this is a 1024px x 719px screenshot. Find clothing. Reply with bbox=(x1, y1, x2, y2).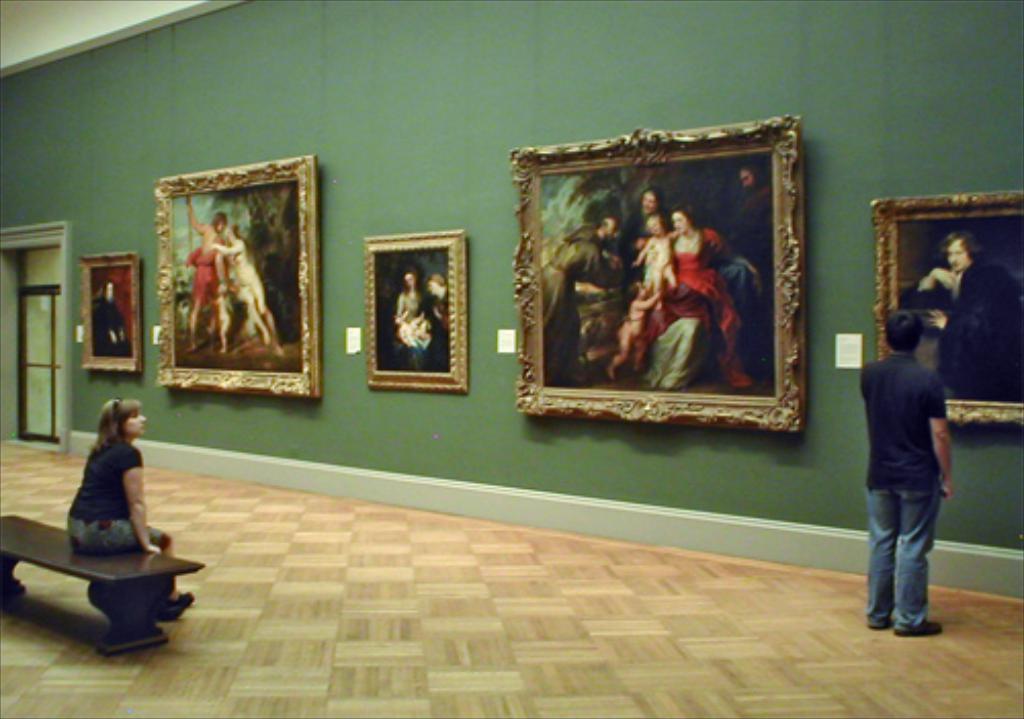
bbox=(541, 238, 618, 389).
